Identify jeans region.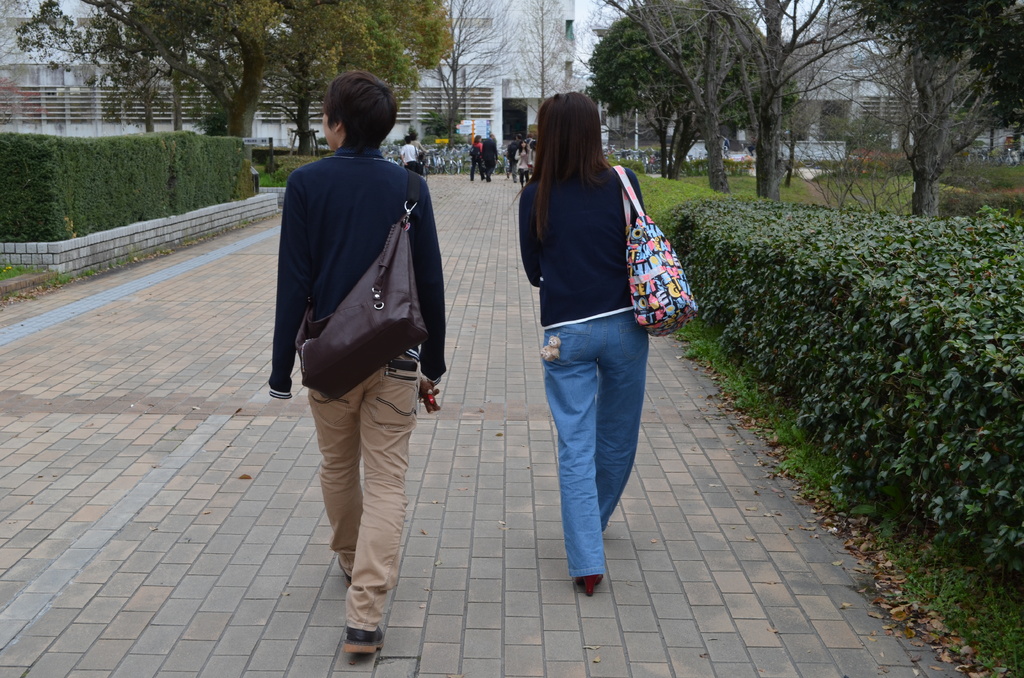
Region: 543/309/651/591.
